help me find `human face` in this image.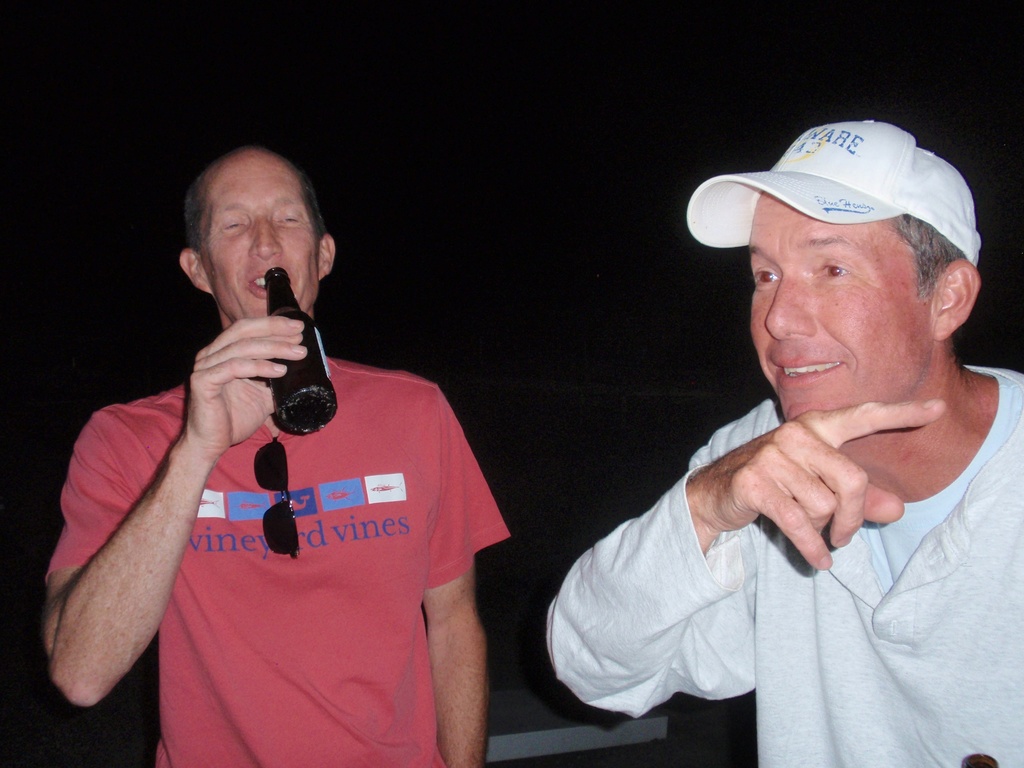
Found it: rect(198, 156, 319, 318).
